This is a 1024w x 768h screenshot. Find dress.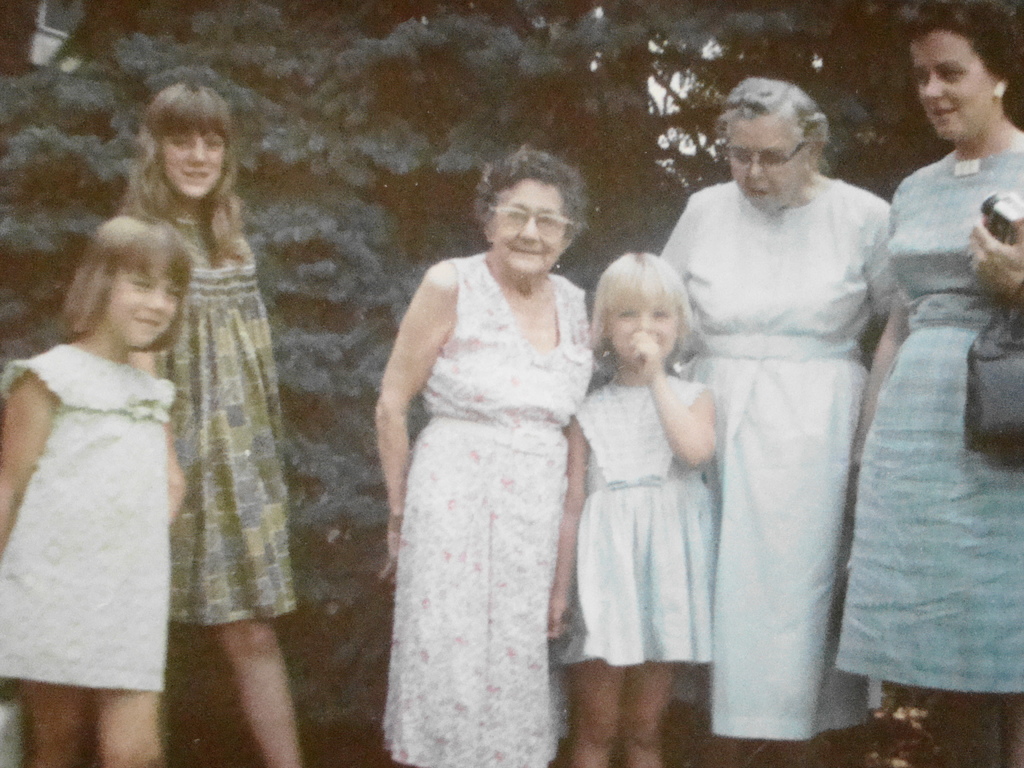
Bounding box: box(661, 176, 890, 742).
